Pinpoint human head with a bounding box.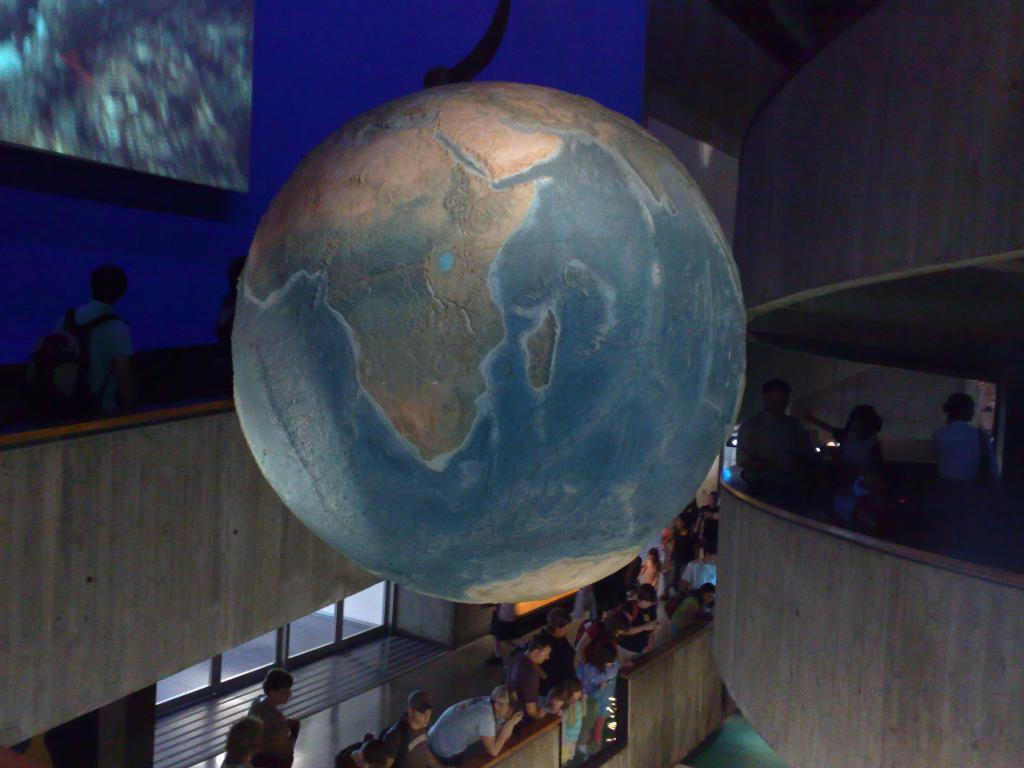
644 545 660 566.
